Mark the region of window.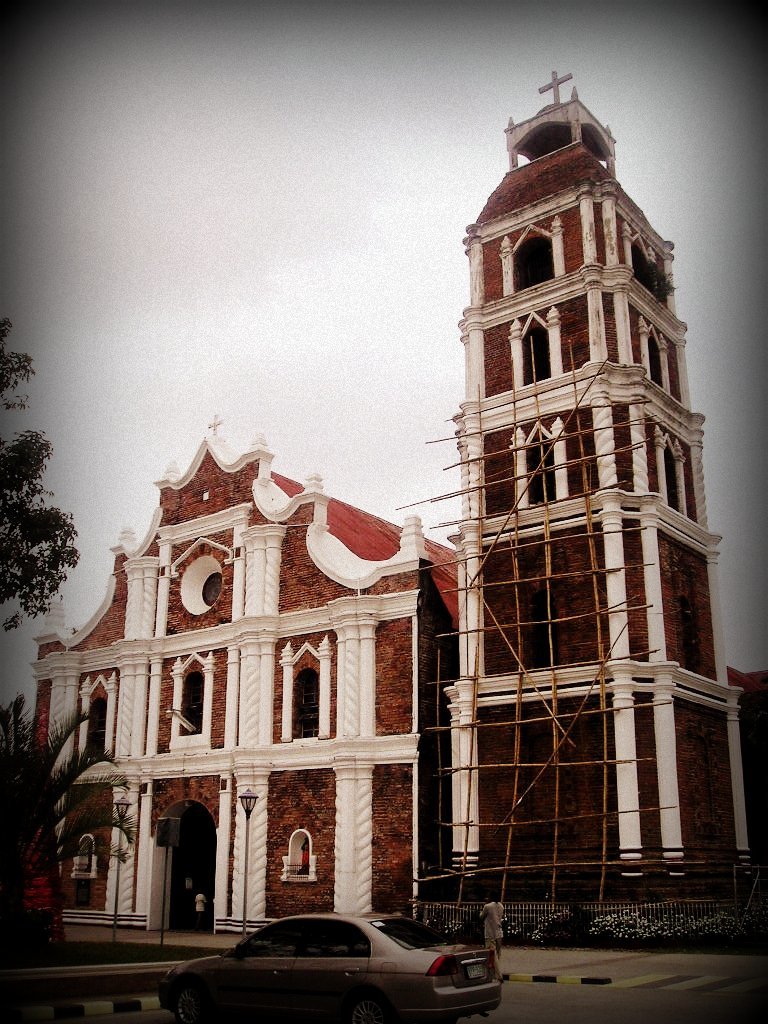
Region: crop(523, 433, 550, 495).
